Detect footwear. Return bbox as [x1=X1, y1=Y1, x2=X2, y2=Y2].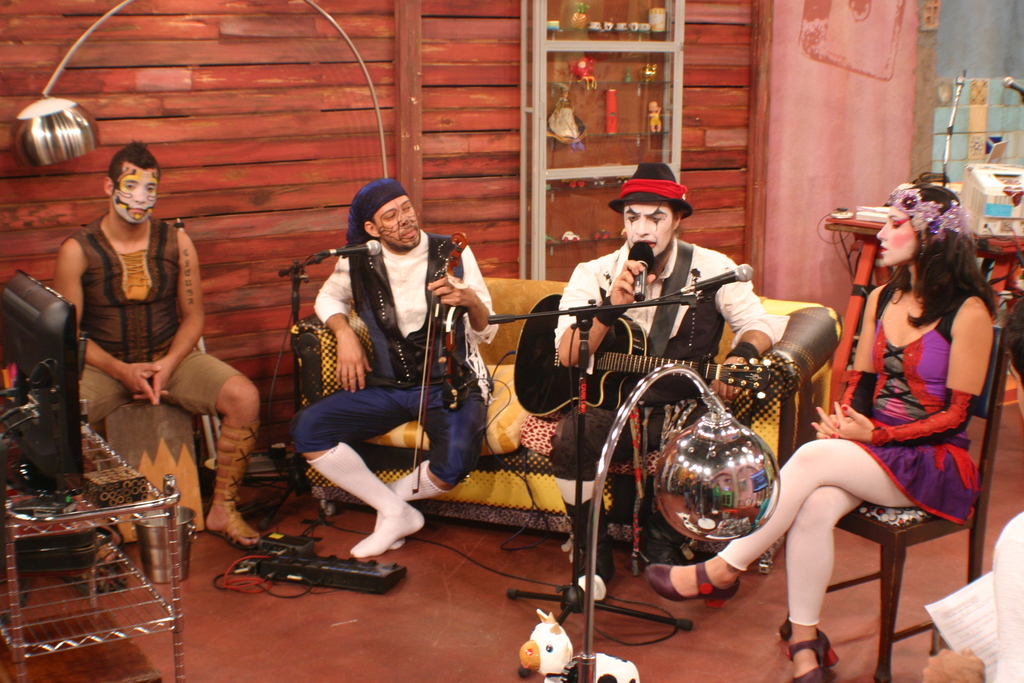
[x1=559, y1=495, x2=617, y2=604].
